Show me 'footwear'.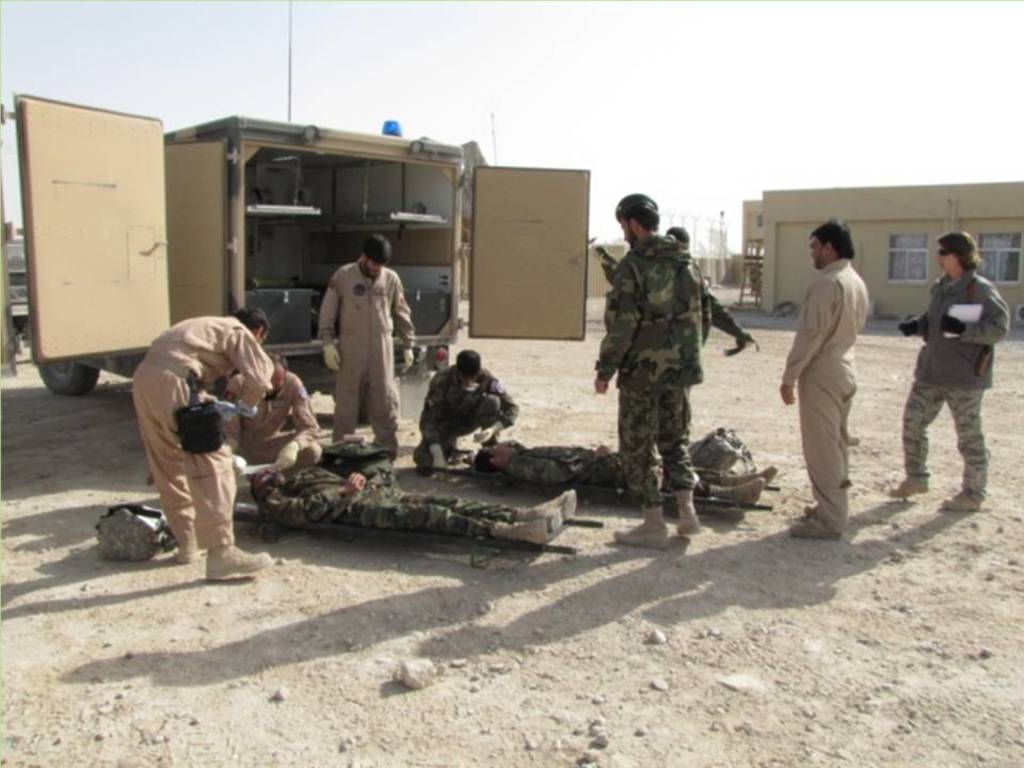
'footwear' is here: [800, 497, 816, 515].
